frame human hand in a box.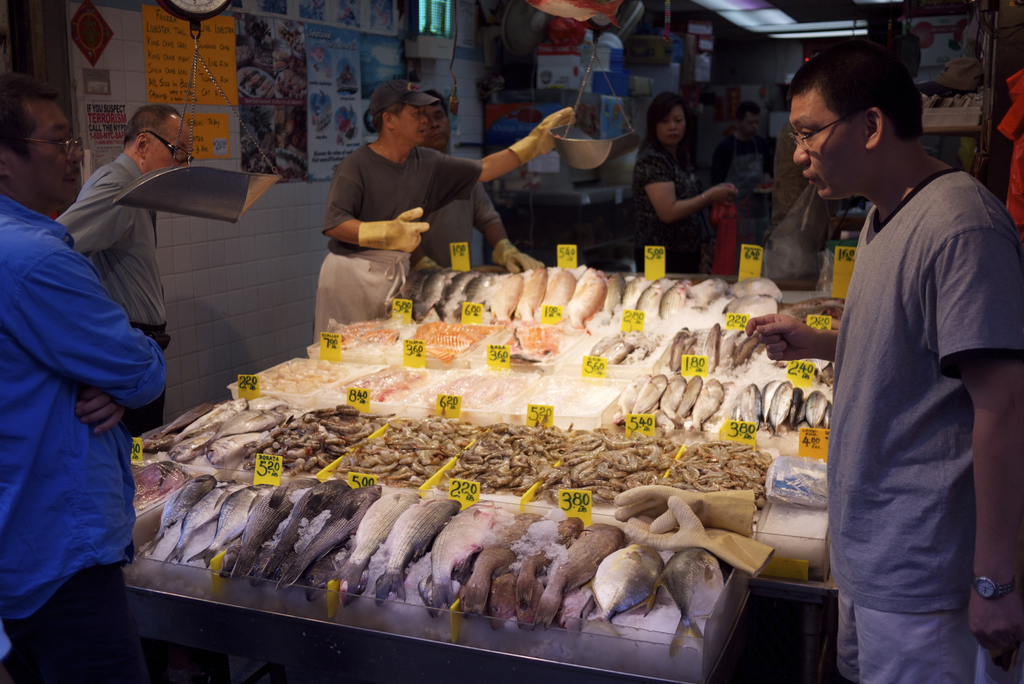
968,586,1023,672.
